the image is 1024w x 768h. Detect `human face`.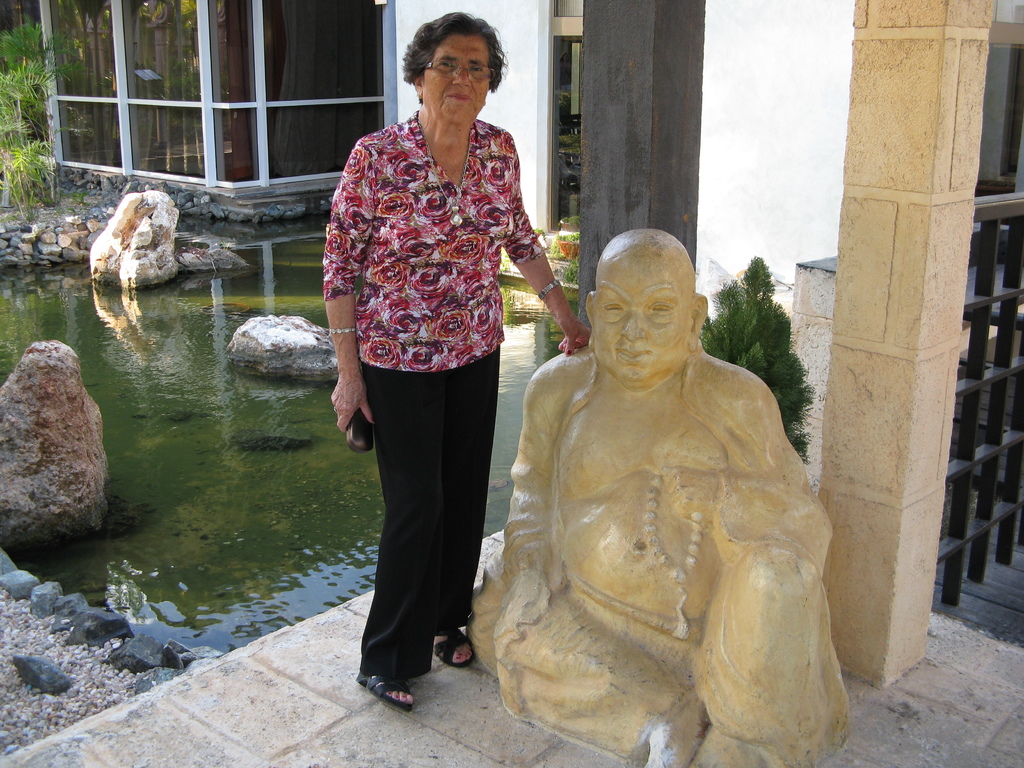
Detection: locate(428, 36, 483, 125).
